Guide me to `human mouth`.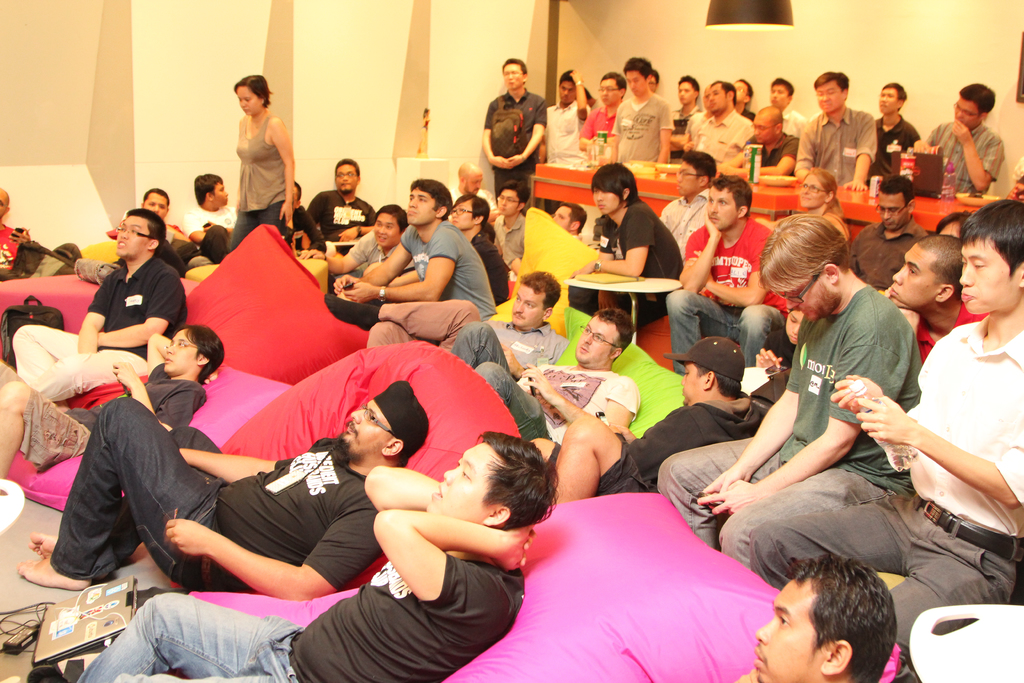
Guidance: {"left": 508, "top": 79, "right": 515, "bottom": 86}.
